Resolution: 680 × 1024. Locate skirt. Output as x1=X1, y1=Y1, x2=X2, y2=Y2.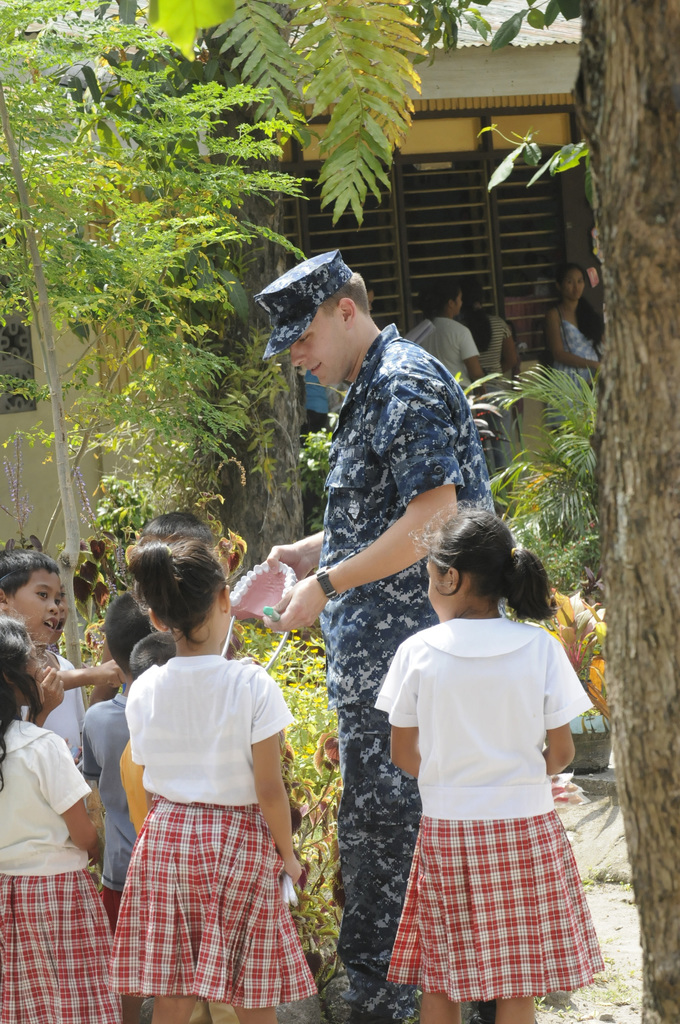
x1=0, y1=868, x2=125, y2=1023.
